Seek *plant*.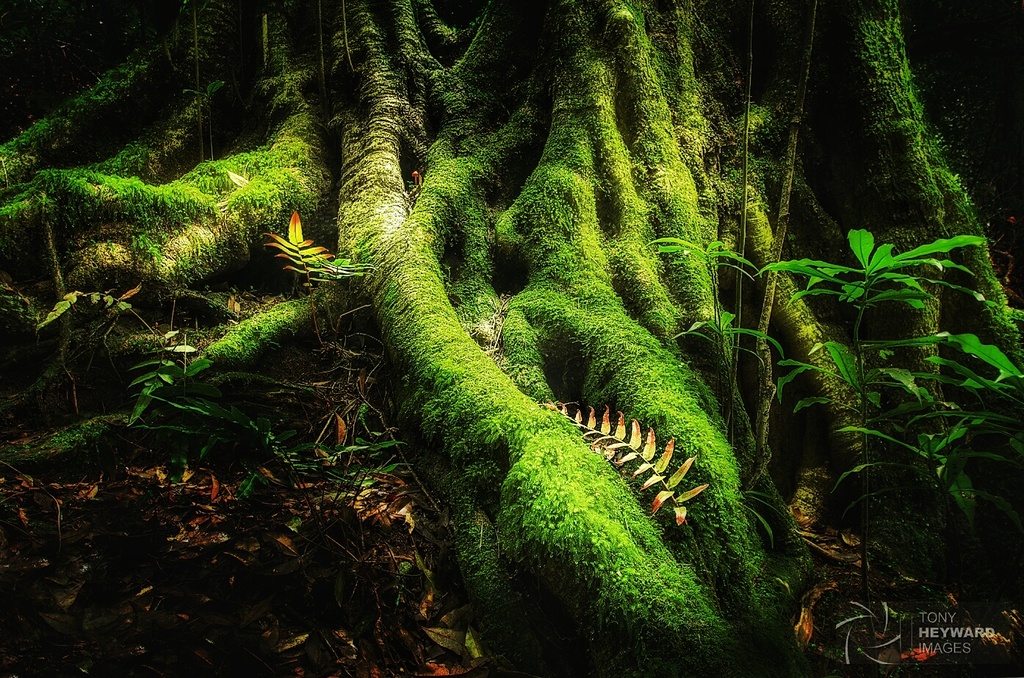
select_region(126, 351, 209, 468).
